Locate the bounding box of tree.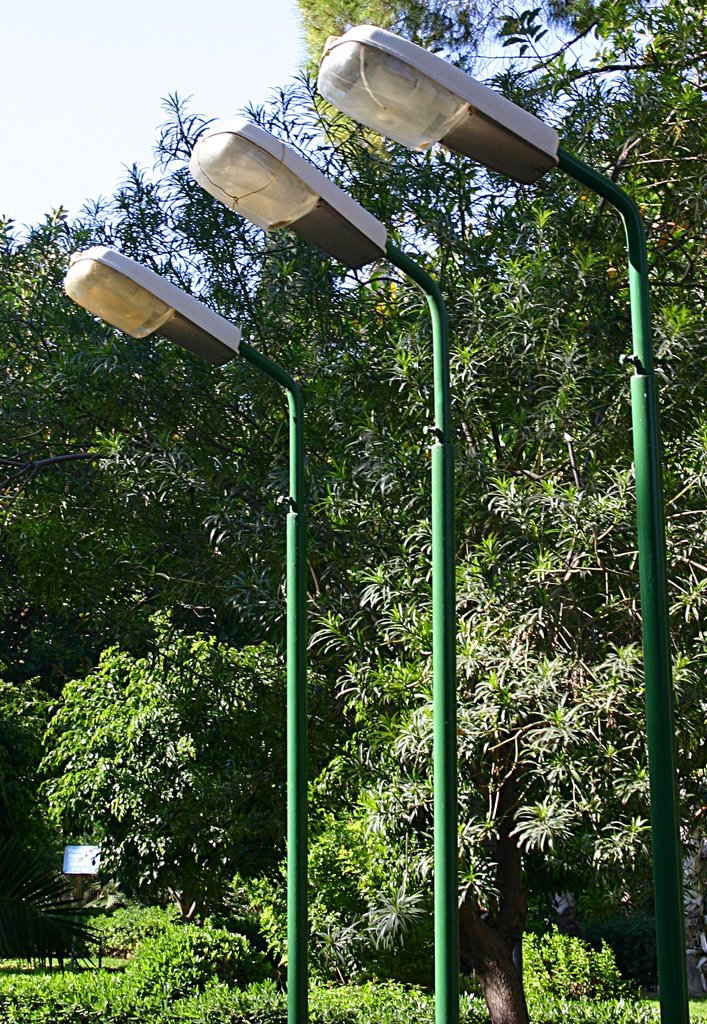
Bounding box: locate(0, 593, 319, 979).
